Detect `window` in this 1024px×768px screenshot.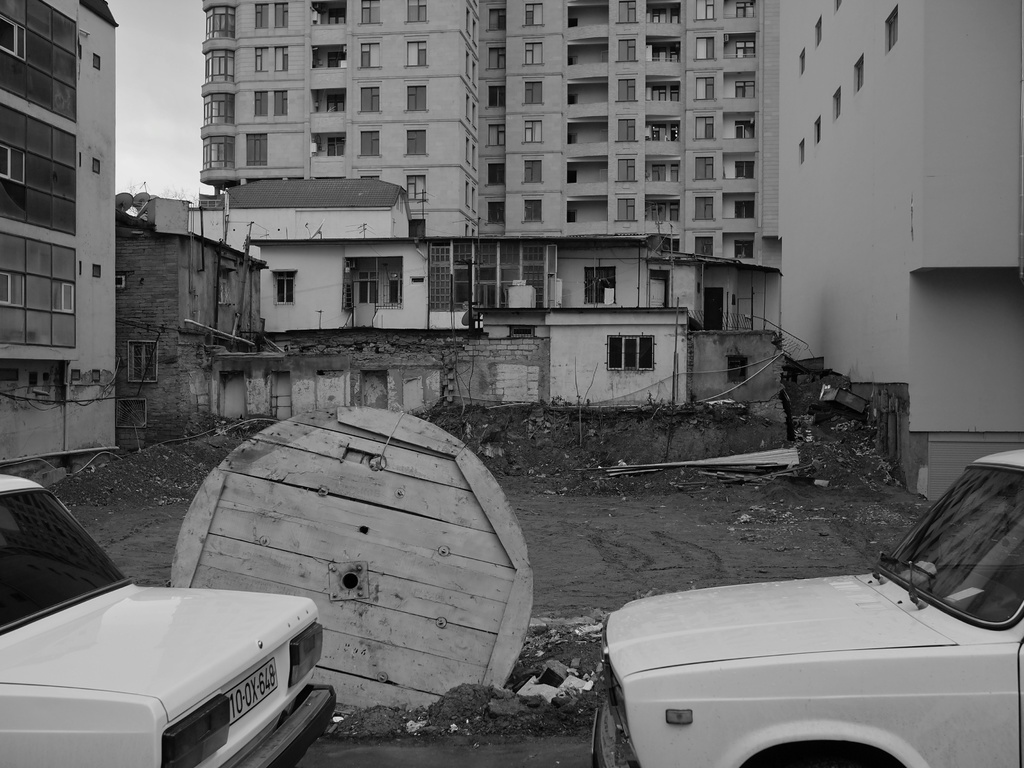
Detection: 49 281 76 315.
